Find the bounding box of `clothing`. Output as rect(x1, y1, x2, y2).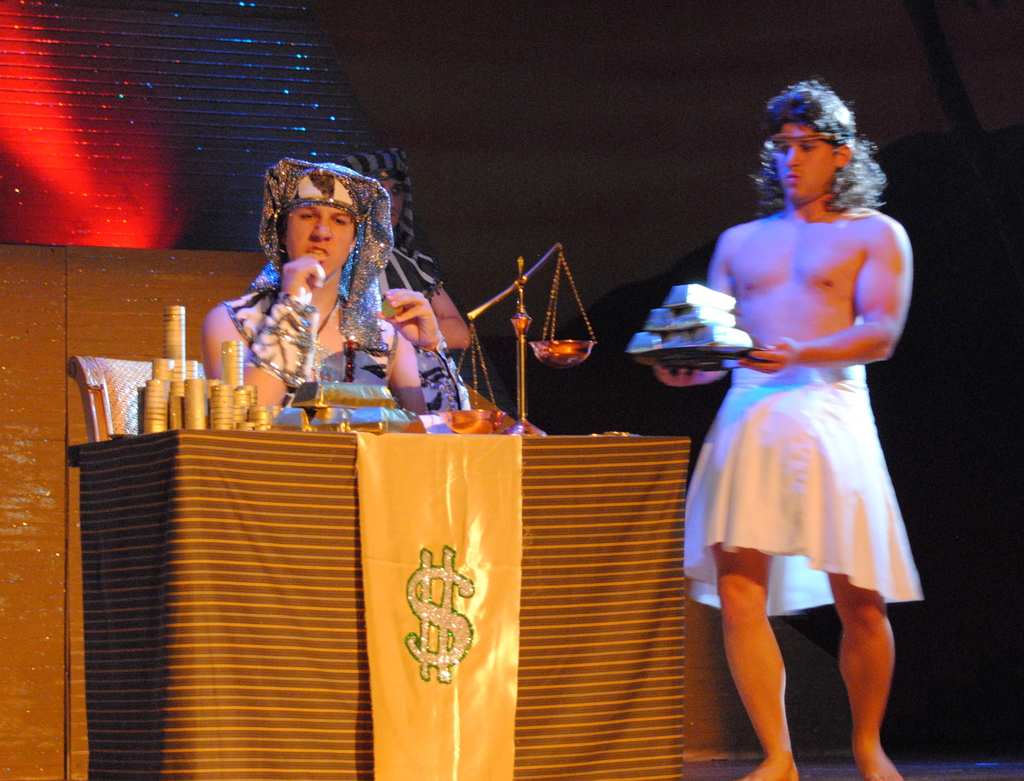
rect(679, 363, 922, 618).
